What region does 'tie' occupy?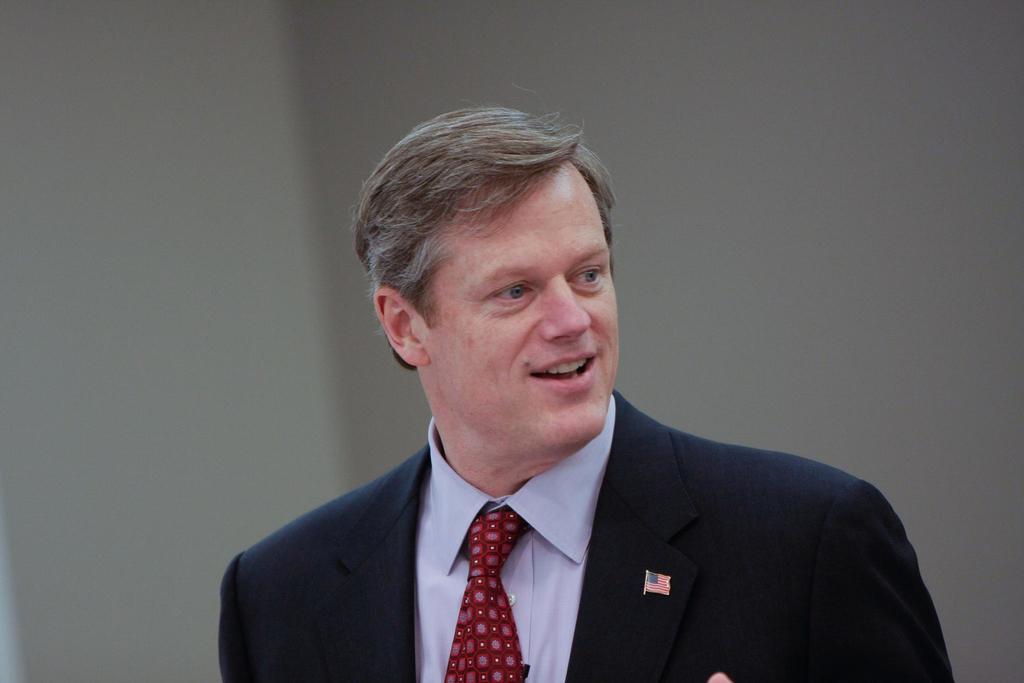
bbox(441, 507, 533, 682).
